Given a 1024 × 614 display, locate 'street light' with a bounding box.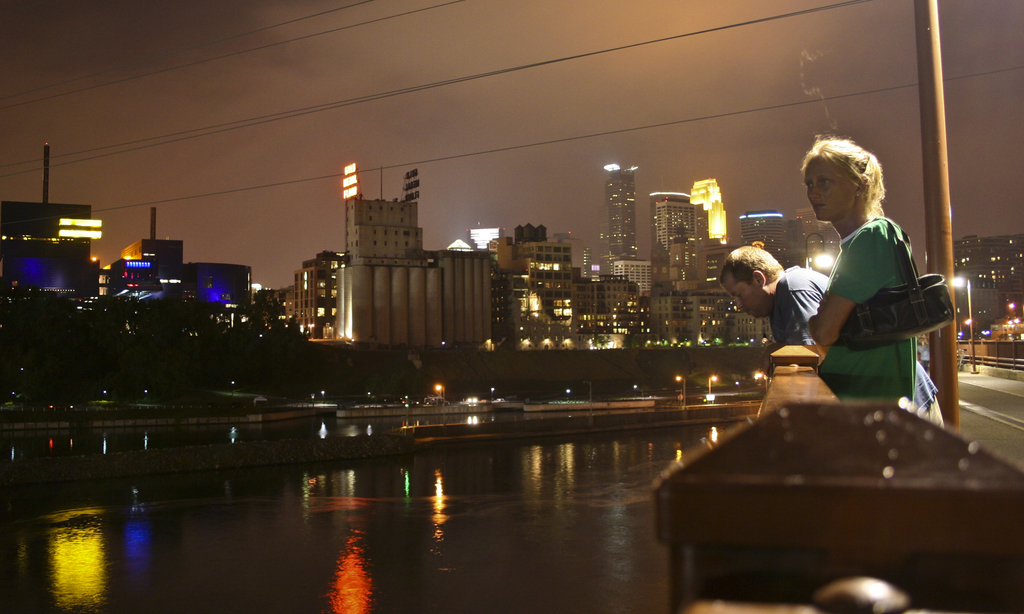
Located: x1=957 y1=318 x2=972 y2=343.
